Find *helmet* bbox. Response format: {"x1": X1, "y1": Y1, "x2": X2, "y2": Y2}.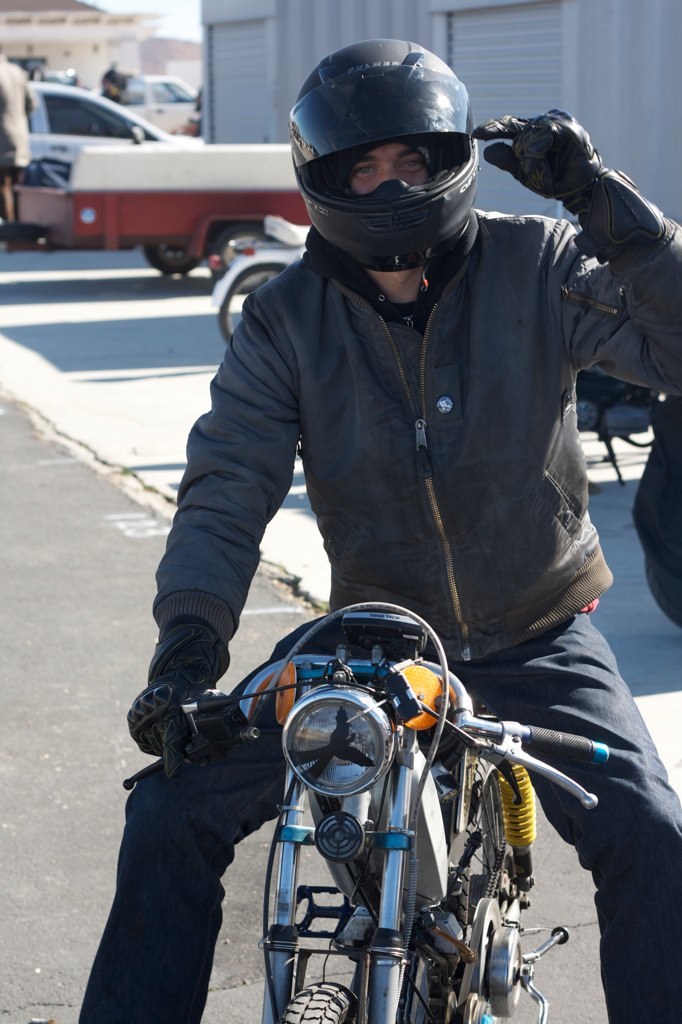
{"x1": 289, "y1": 32, "x2": 487, "y2": 263}.
